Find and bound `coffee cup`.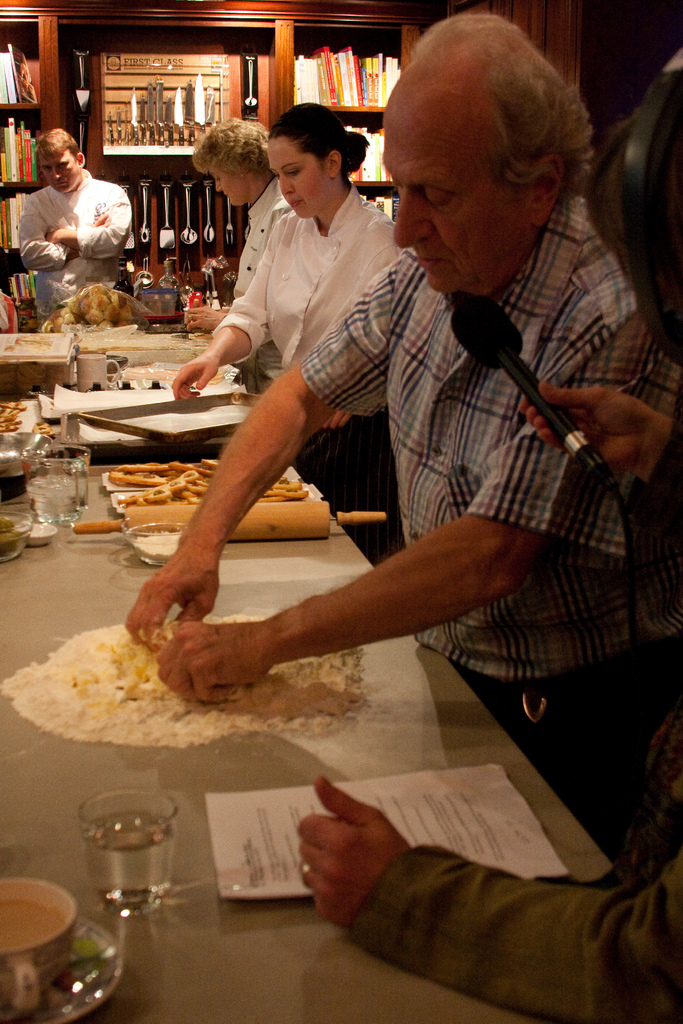
Bound: {"left": 0, "top": 875, "right": 78, "bottom": 1023}.
